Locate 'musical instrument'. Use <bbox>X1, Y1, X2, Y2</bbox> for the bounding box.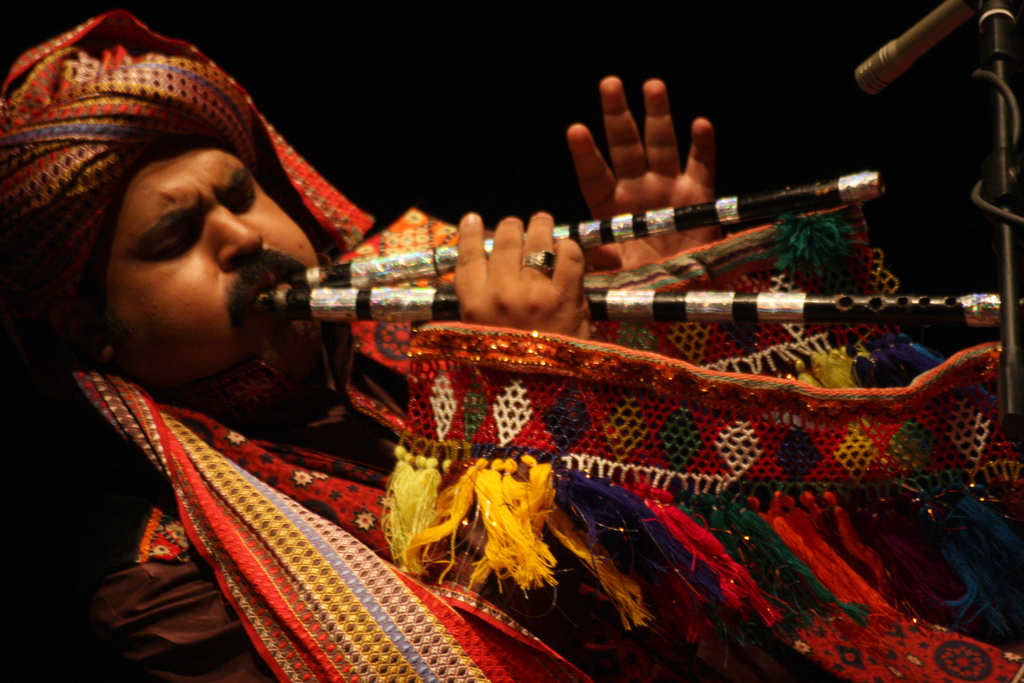
<bbox>258, 281, 1018, 325</bbox>.
